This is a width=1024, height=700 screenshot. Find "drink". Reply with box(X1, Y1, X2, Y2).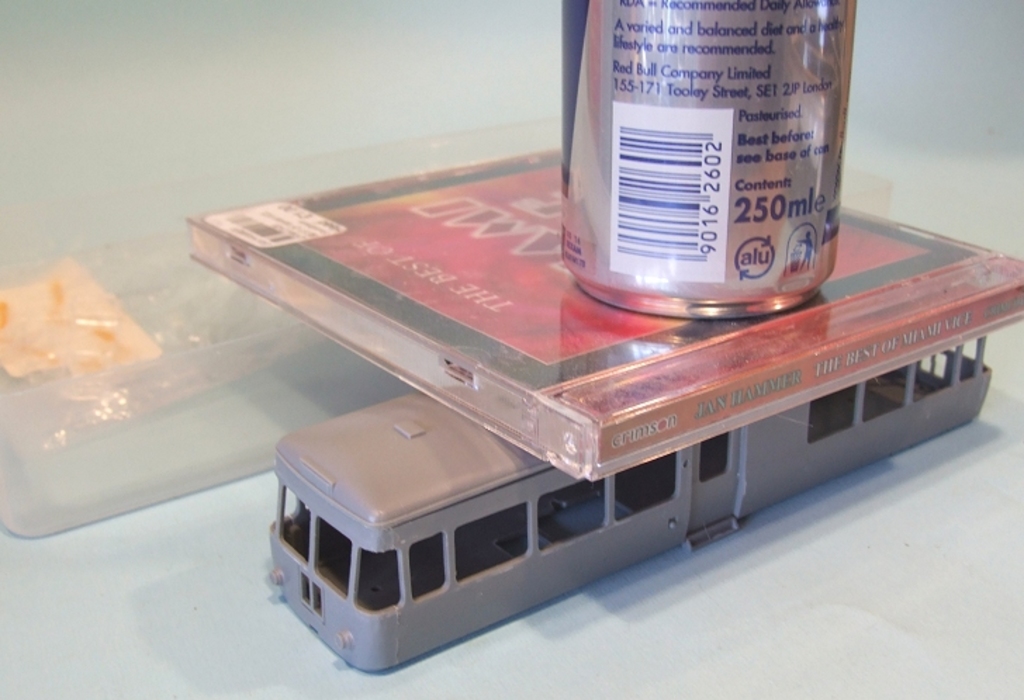
box(557, 0, 876, 332).
